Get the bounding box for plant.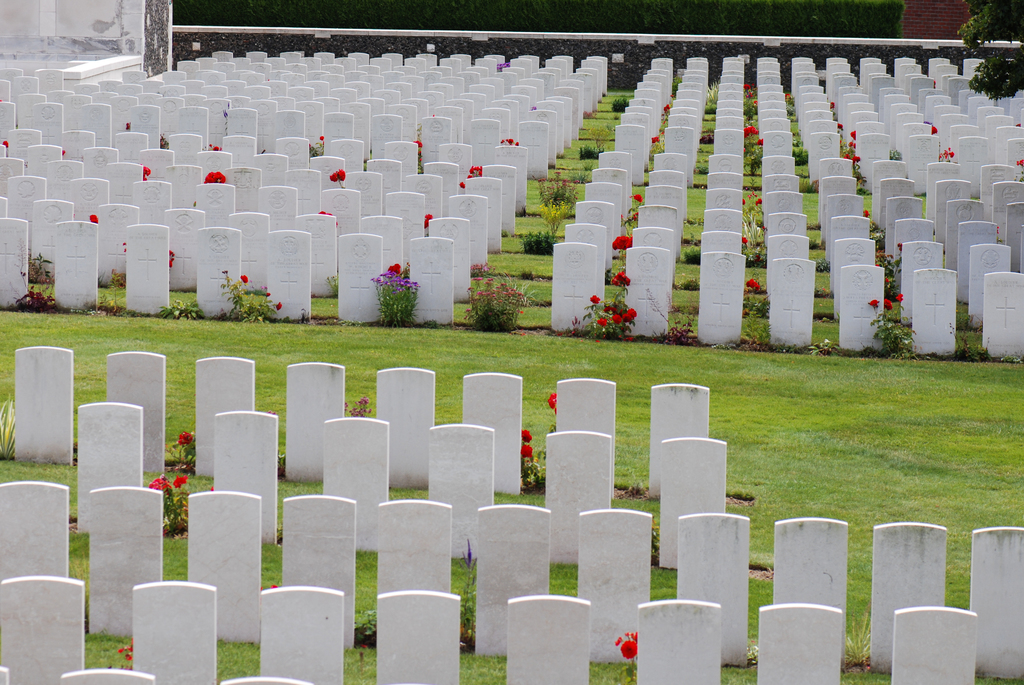
box=[944, 143, 963, 164].
